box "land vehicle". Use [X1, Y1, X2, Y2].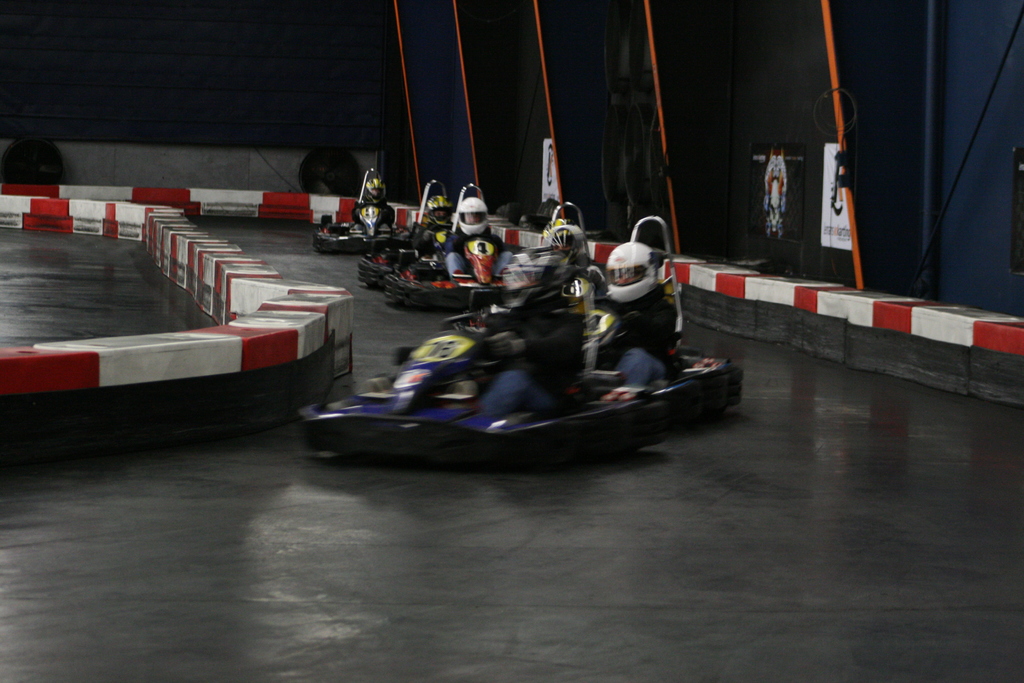
[583, 218, 746, 431].
